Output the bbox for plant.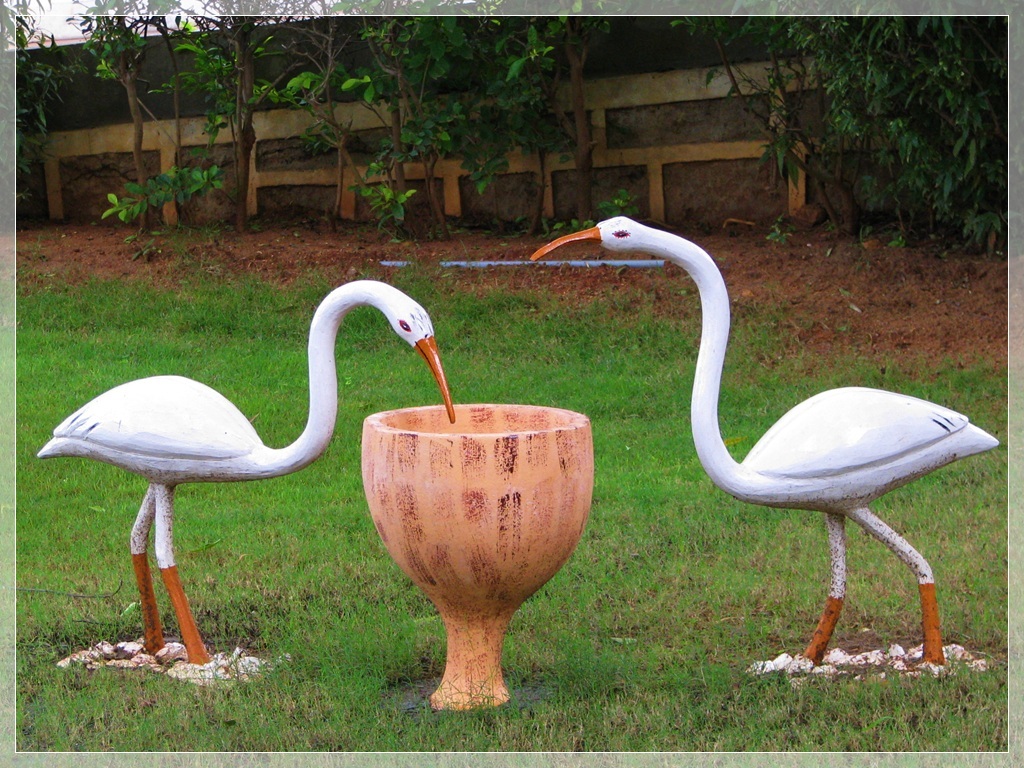
[left=730, top=6, right=1006, bottom=258].
